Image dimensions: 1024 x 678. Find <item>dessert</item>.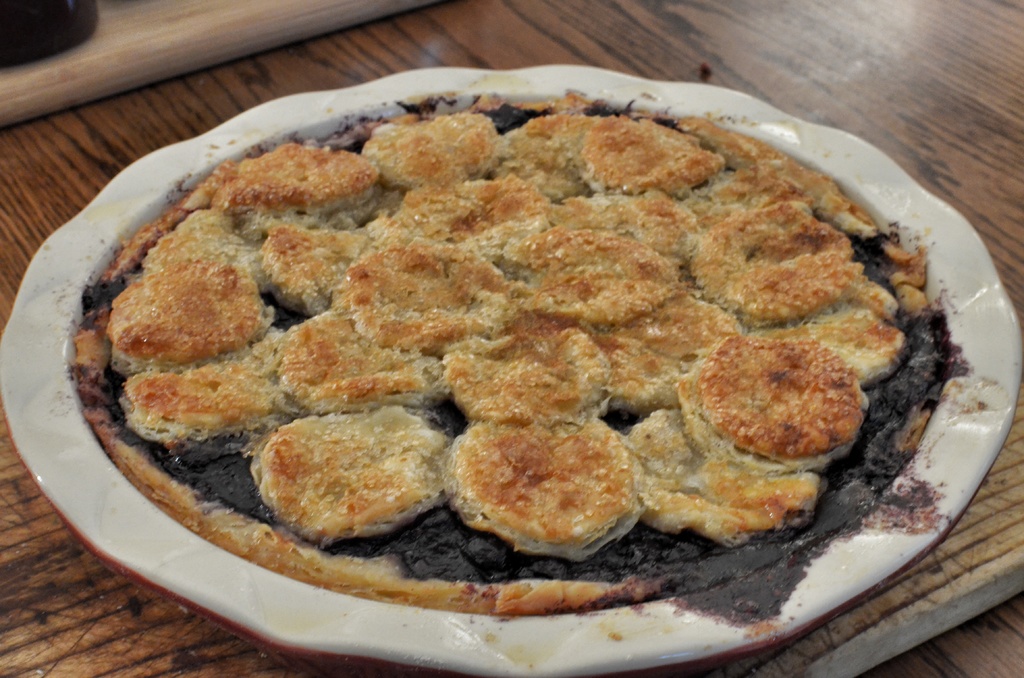
[87, 95, 945, 612].
